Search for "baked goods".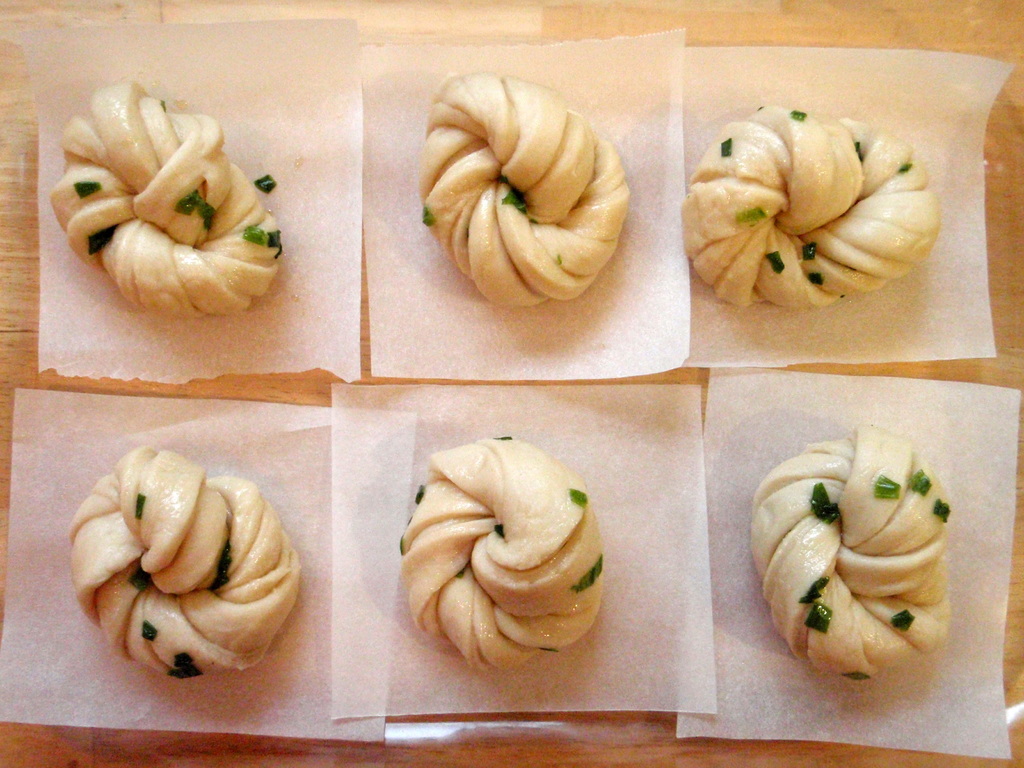
Found at bbox=(424, 68, 634, 308).
